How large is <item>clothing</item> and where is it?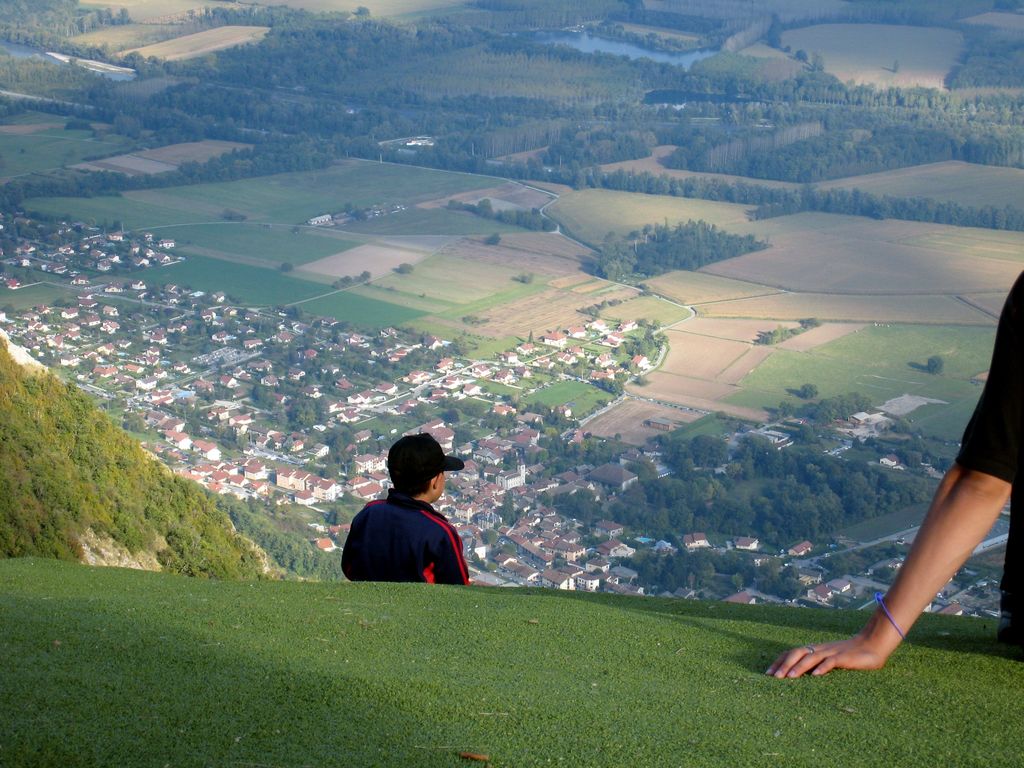
Bounding box: {"left": 957, "top": 275, "right": 1023, "bottom": 647}.
